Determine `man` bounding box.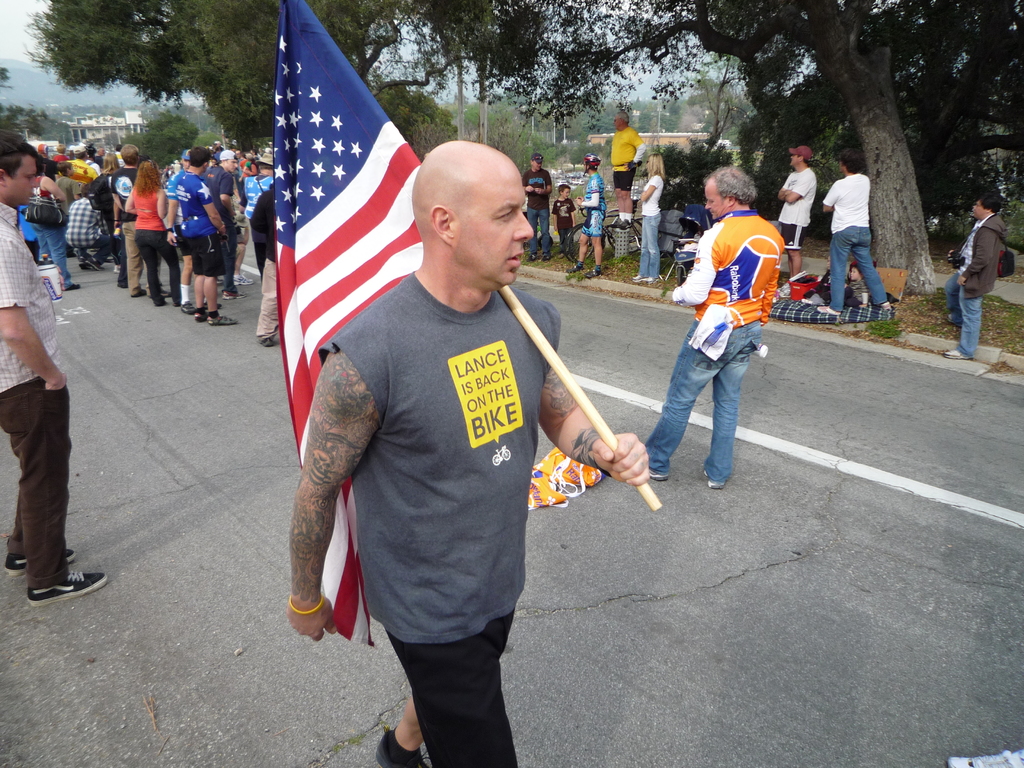
Determined: 163:148:189:317.
